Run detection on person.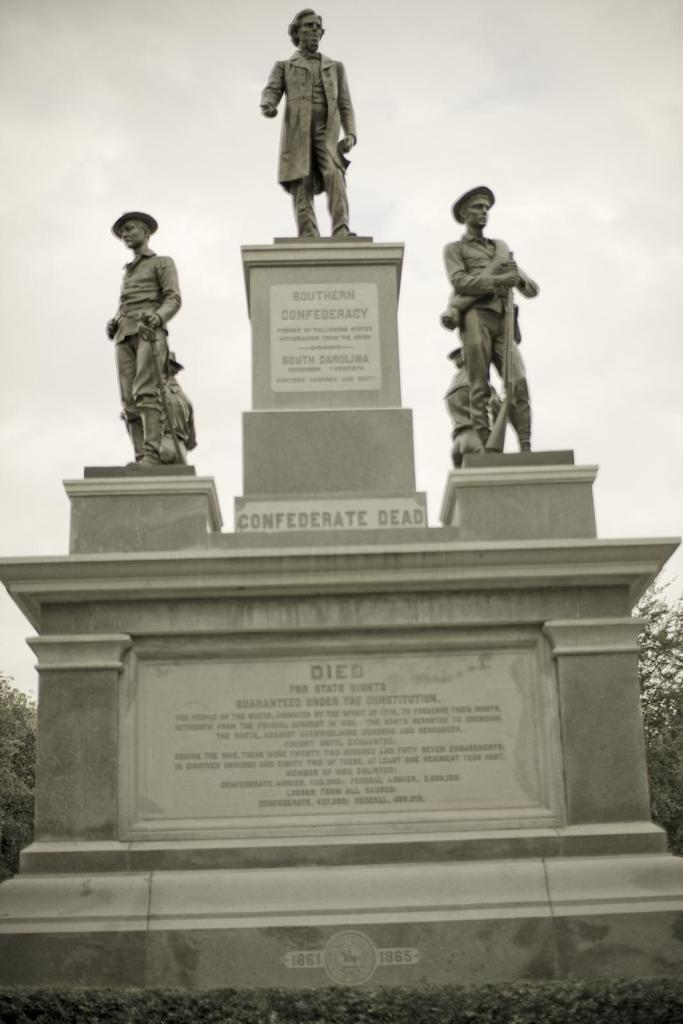
Result: region(437, 187, 554, 468).
